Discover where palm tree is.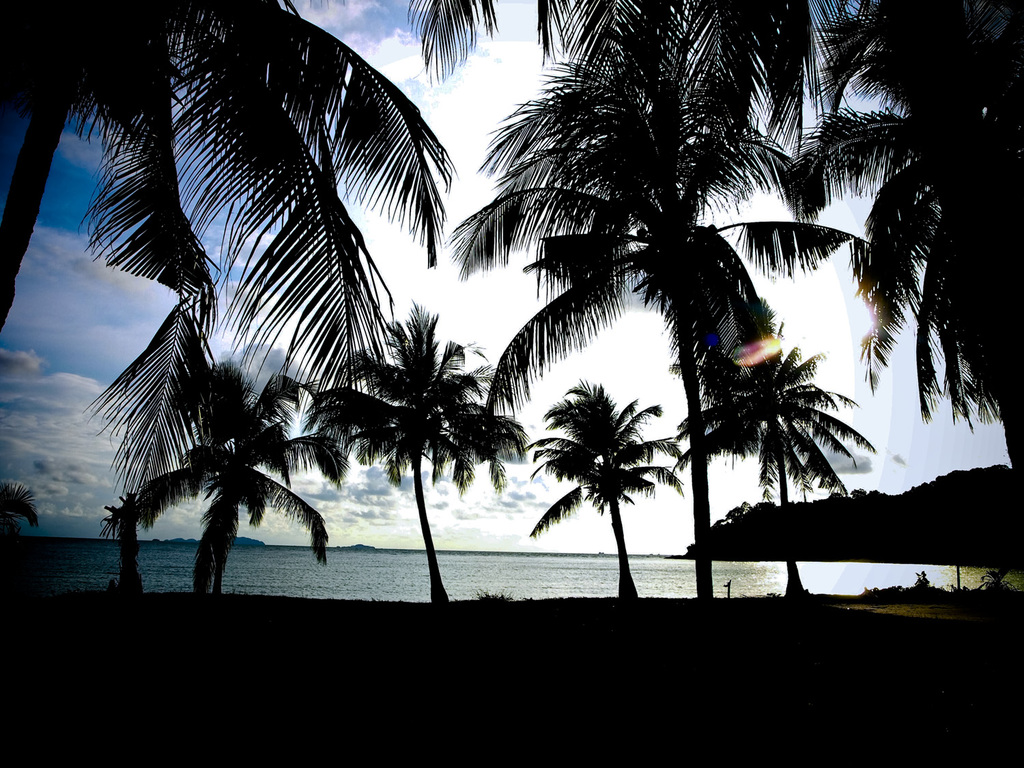
Discovered at 314/307/527/608.
